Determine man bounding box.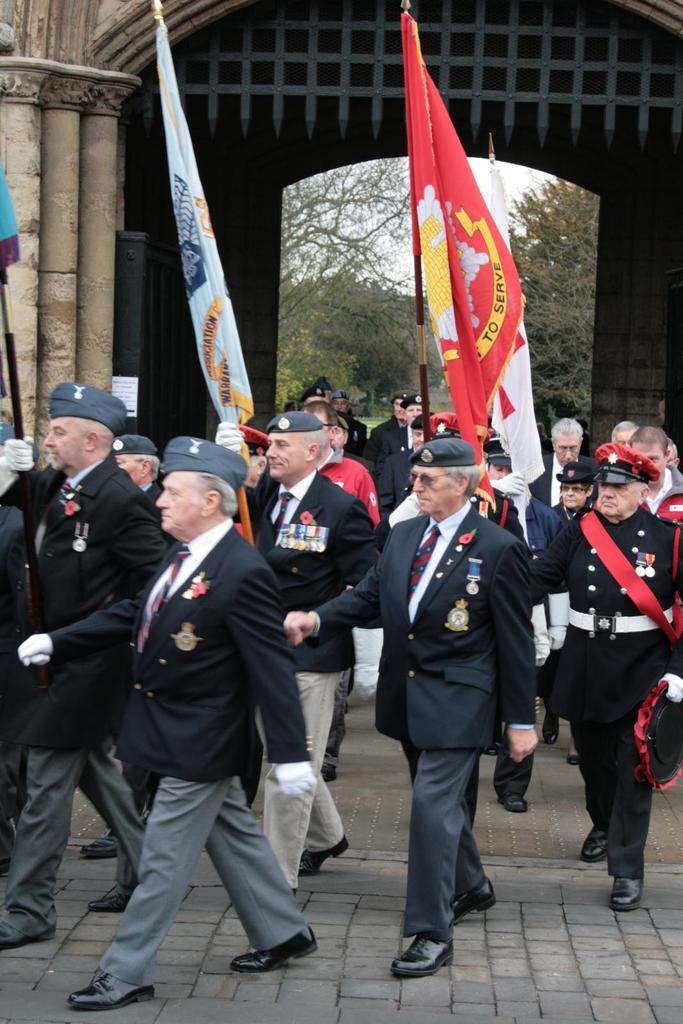
Determined: [529, 438, 682, 907].
